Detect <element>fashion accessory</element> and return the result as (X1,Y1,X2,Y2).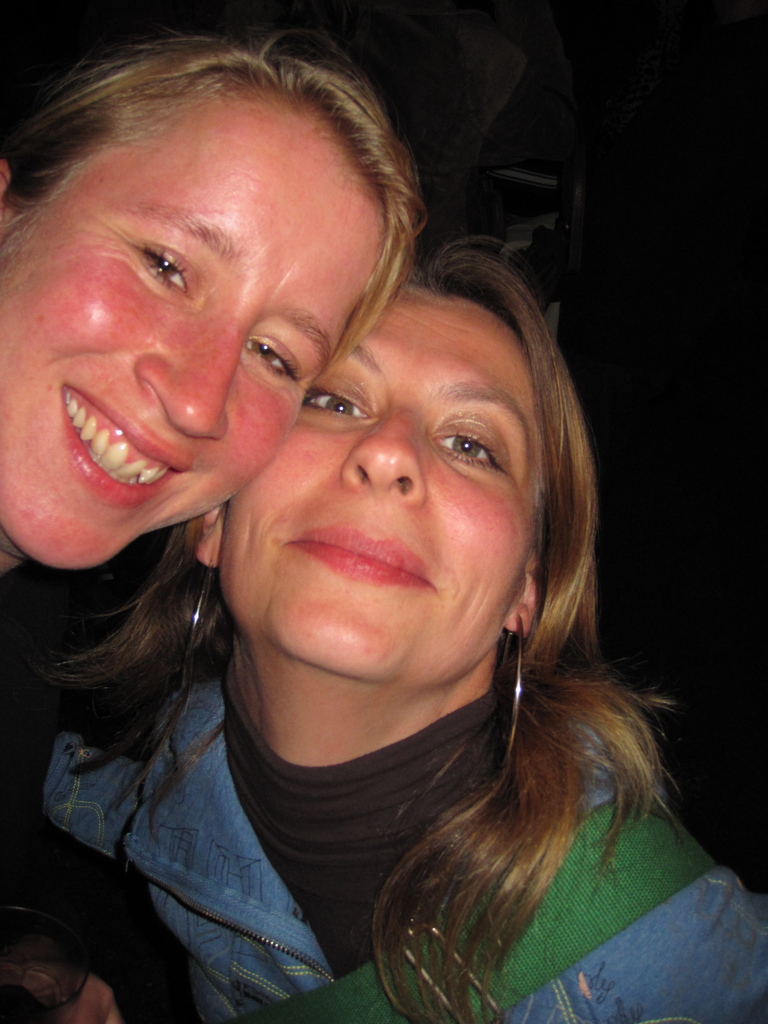
(495,610,527,787).
